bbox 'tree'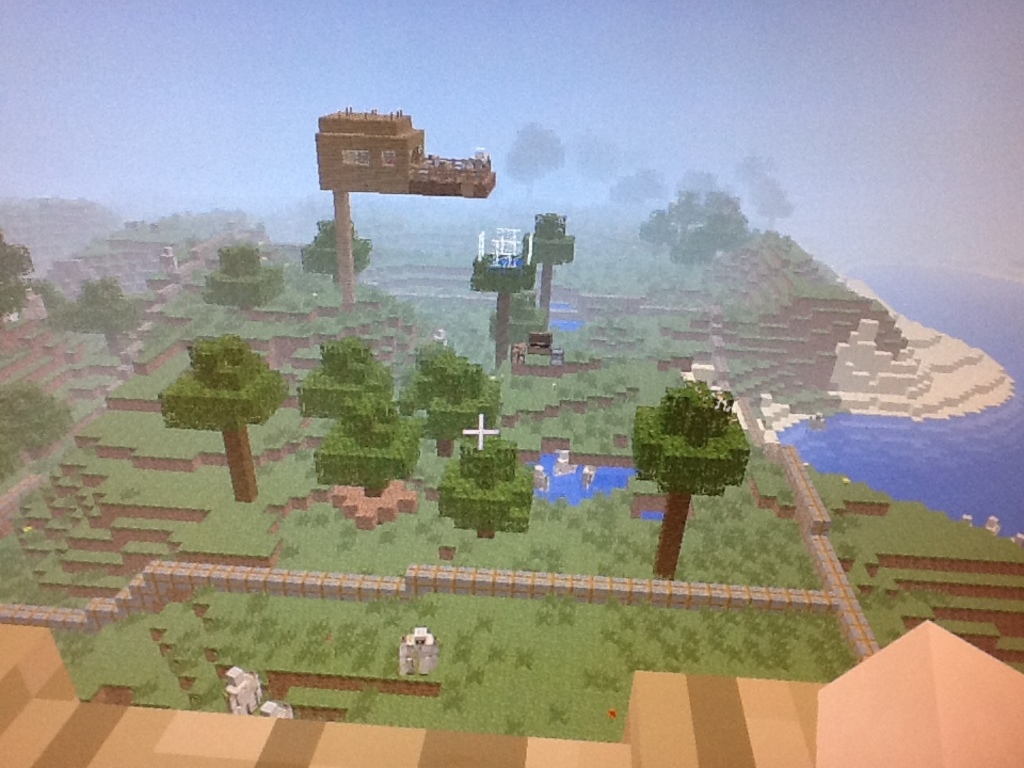
<box>202,236,294,310</box>
